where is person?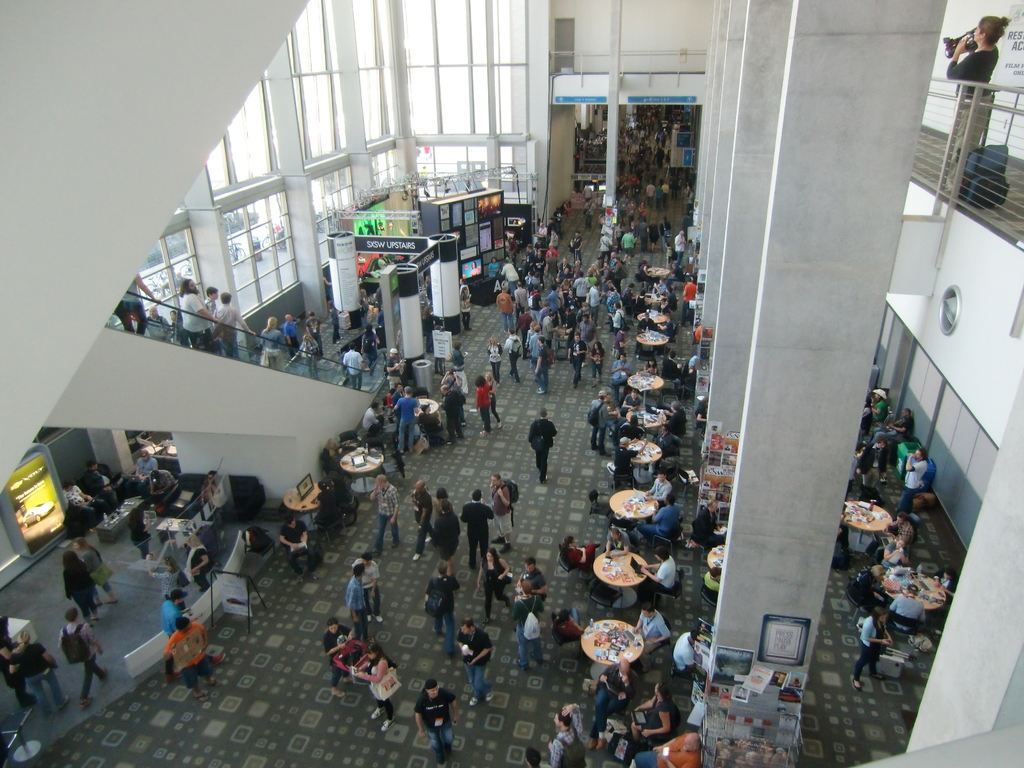
{"left": 259, "top": 317, "right": 285, "bottom": 372}.
